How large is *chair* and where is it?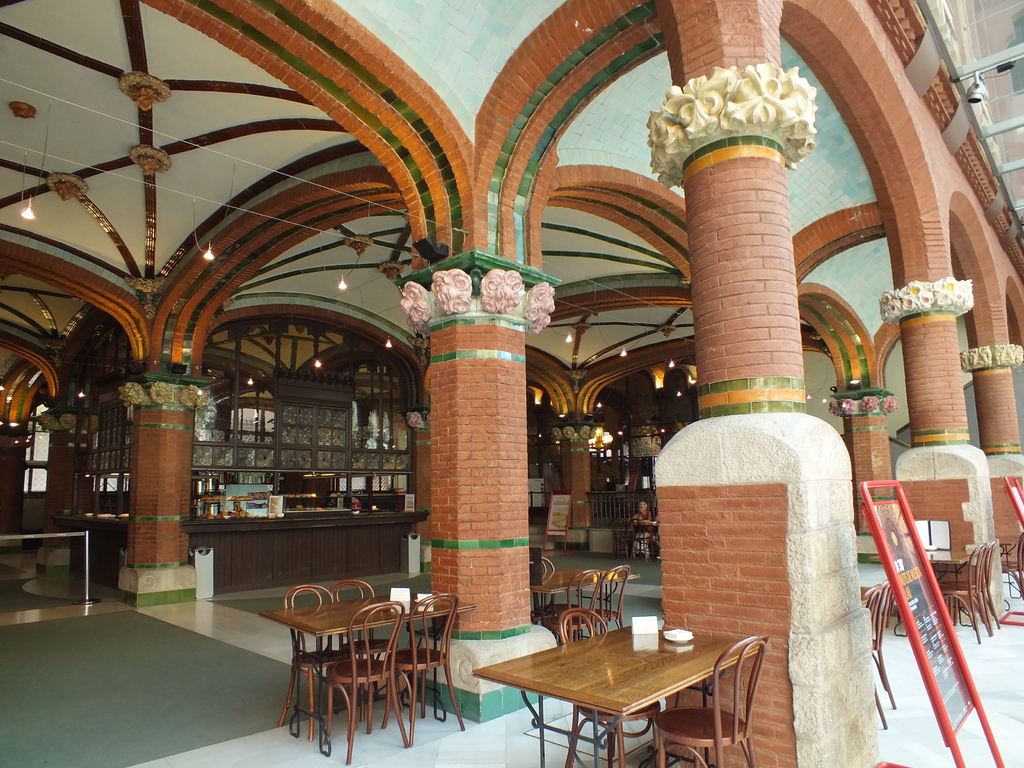
Bounding box: <bbox>550, 569, 602, 652</bbox>.
